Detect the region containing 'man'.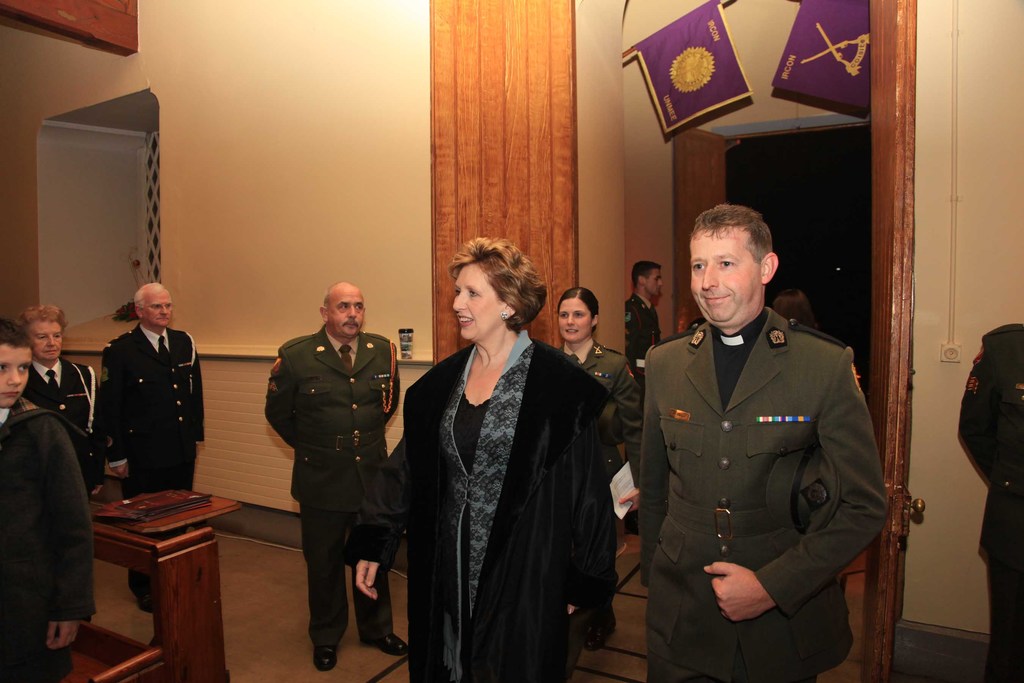
box=[264, 281, 410, 674].
